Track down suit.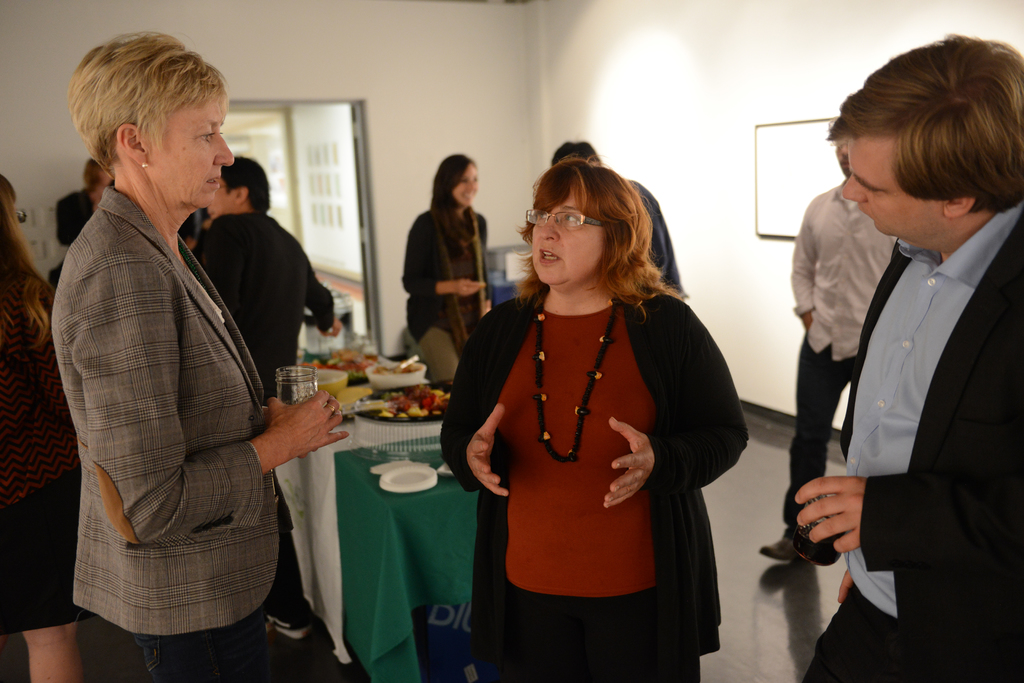
Tracked to bbox=(776, 113, 1022, 664).
